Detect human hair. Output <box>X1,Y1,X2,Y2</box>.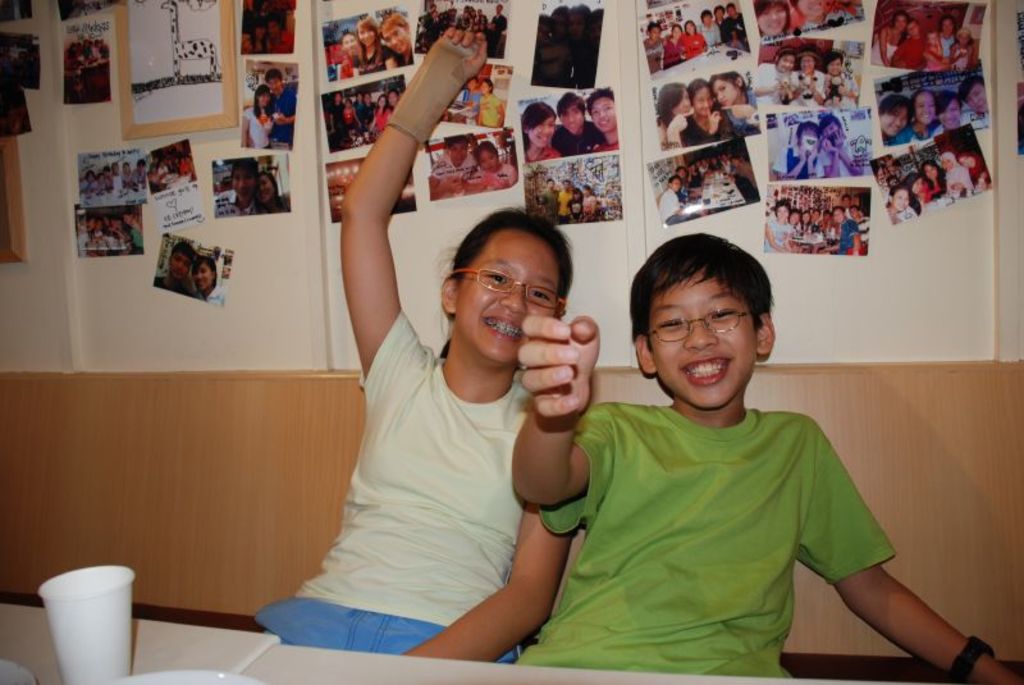
<box>818,113,842,136</box>.
